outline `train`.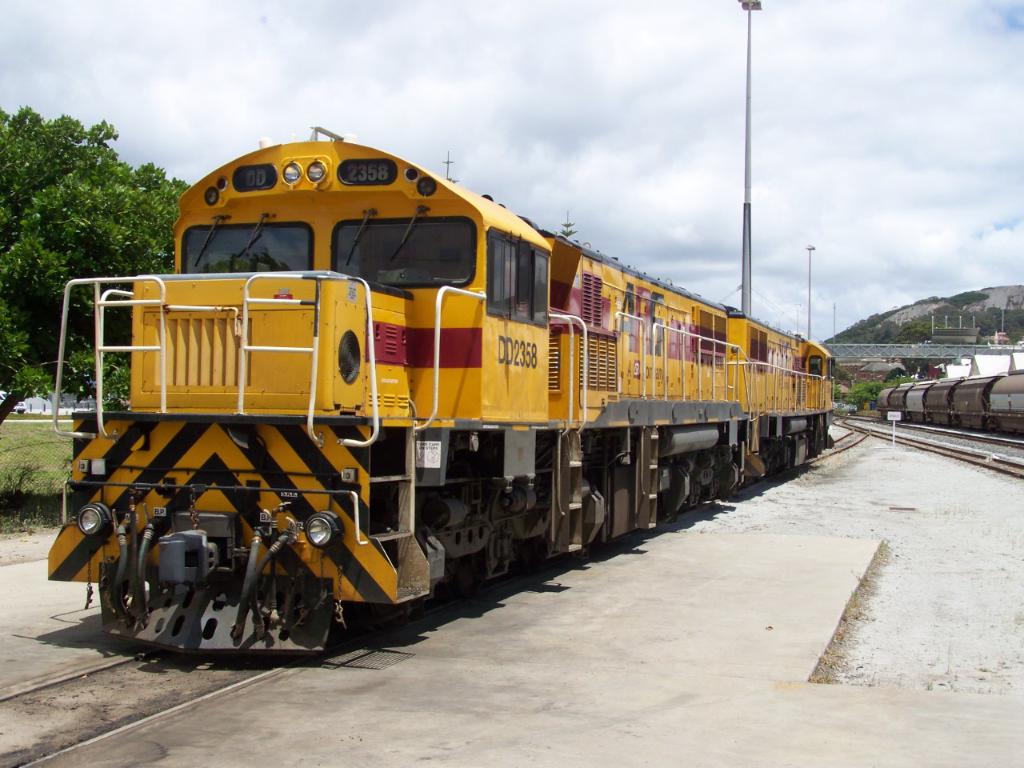
Outline: x1=43 y1=126 x2=842 y2=666.
